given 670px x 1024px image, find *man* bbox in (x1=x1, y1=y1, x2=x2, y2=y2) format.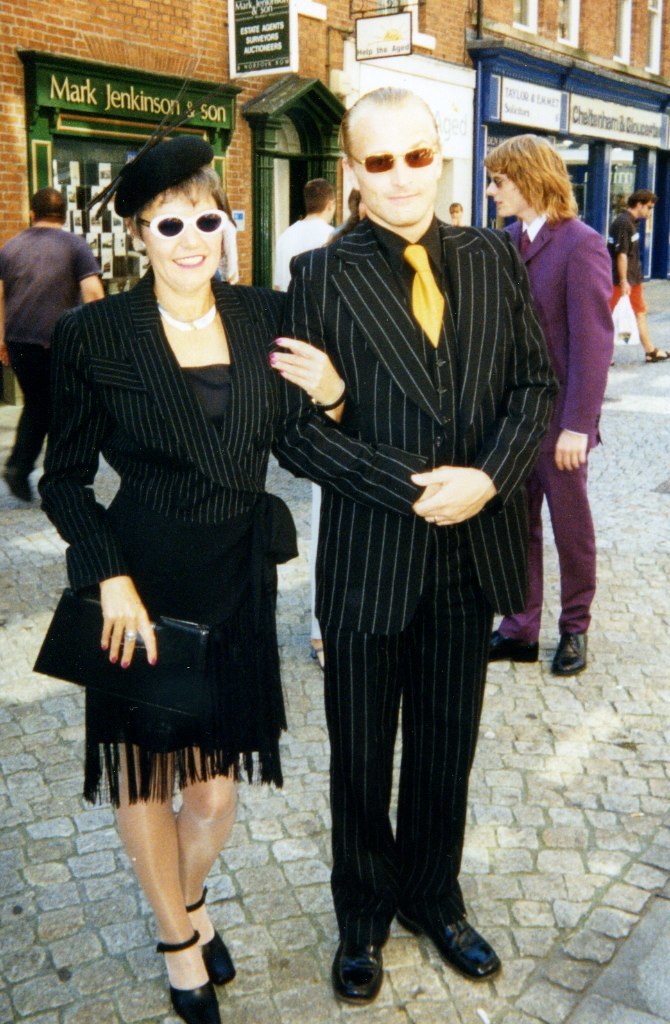
(x1=283, y1=84, x2=557, y2=1002).
